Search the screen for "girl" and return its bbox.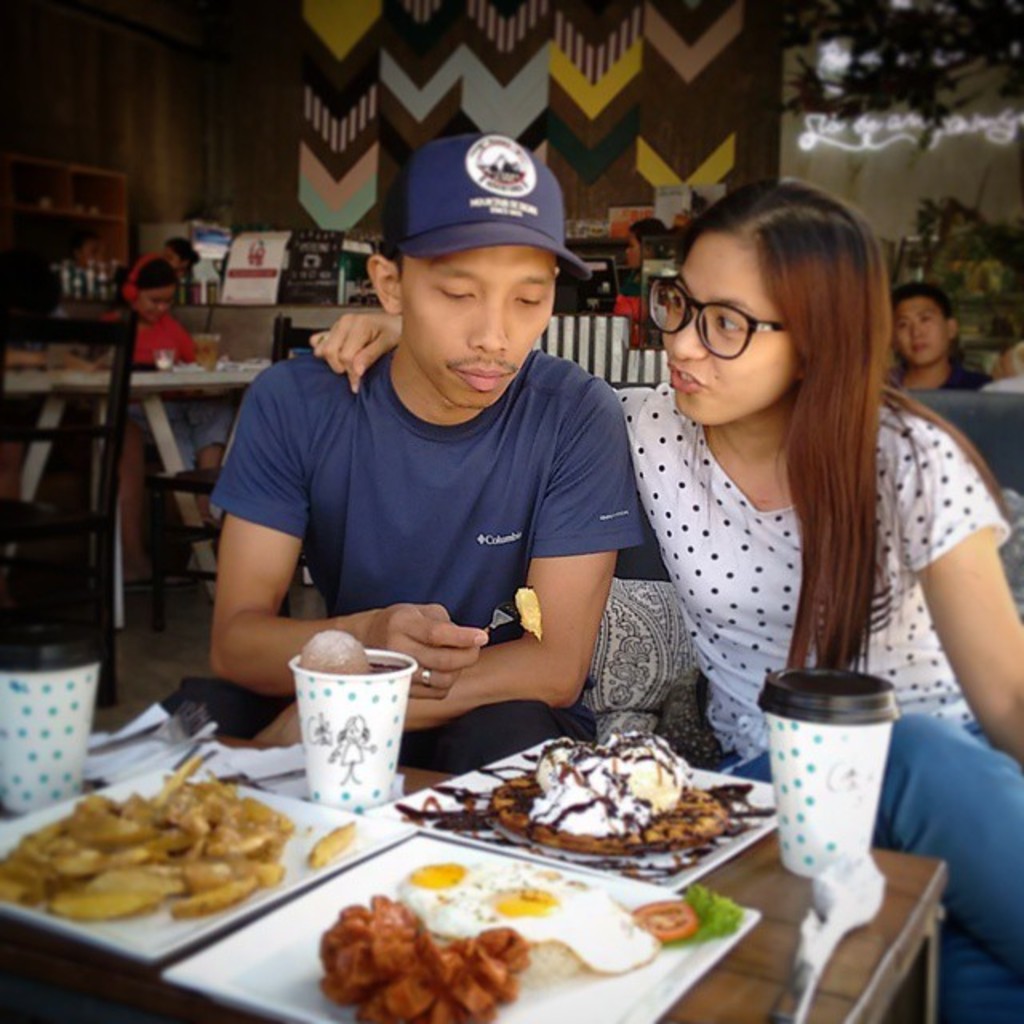
Found: l=94, t=256, r=226, b=579.
